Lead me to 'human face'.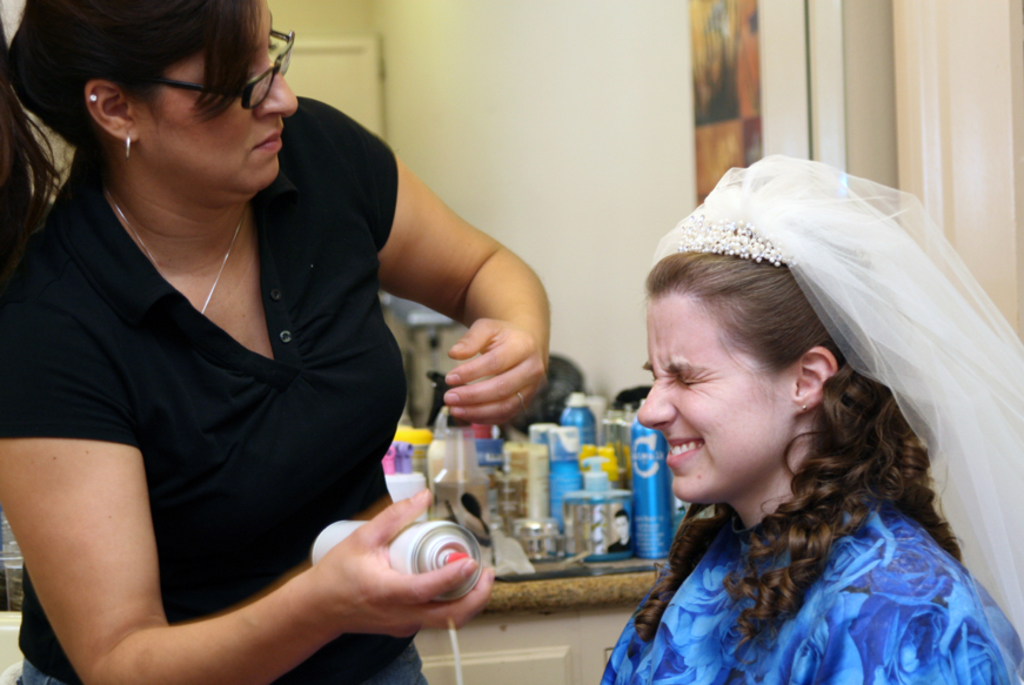
Lead to pyautogui.locateOnScreen(637, 293, 796, 503).
